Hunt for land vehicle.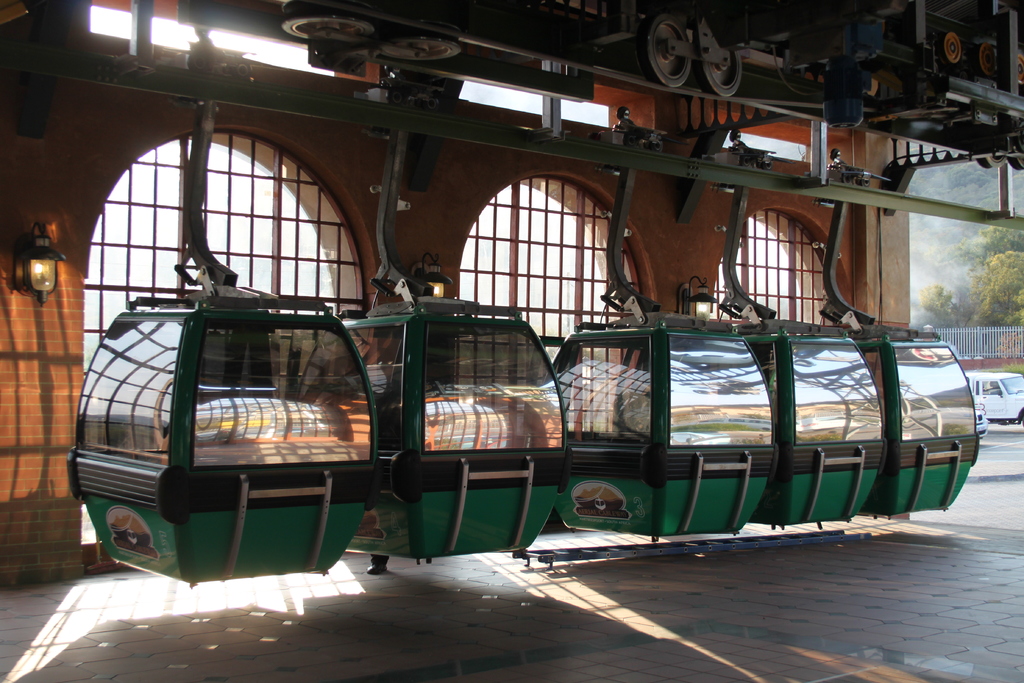
Hunted down at pyautogui.locateOnScreen(963, 370, 1023, 432).
